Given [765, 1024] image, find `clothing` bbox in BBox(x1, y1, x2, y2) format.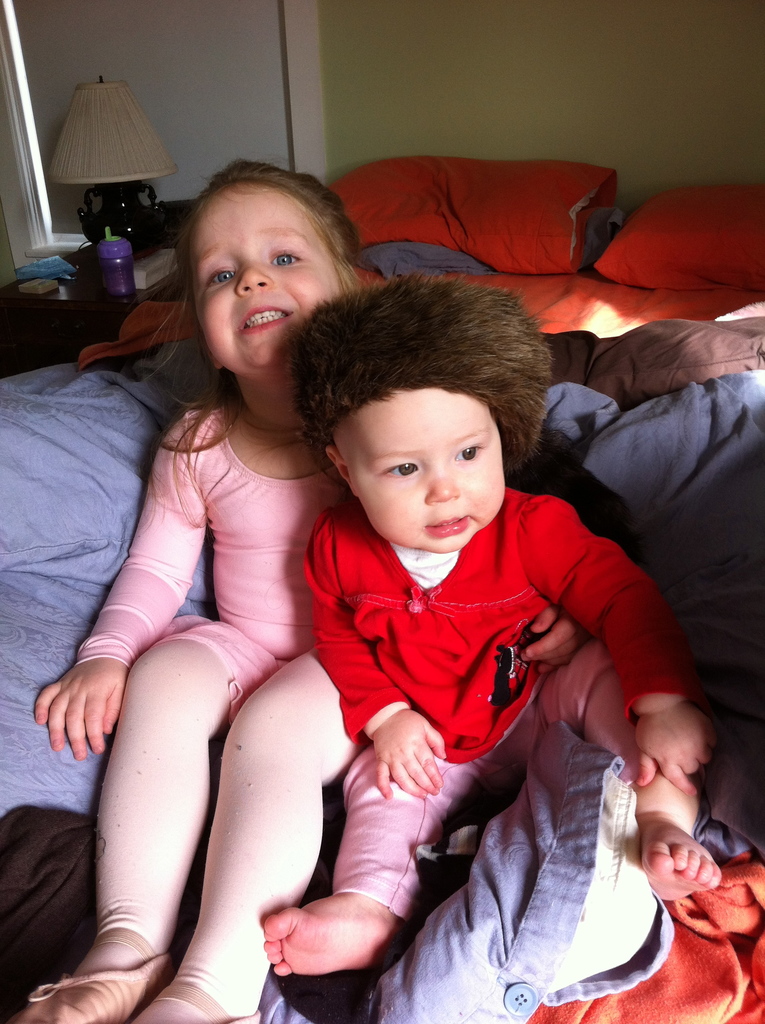
BBox(300, 496, 693, 914).
